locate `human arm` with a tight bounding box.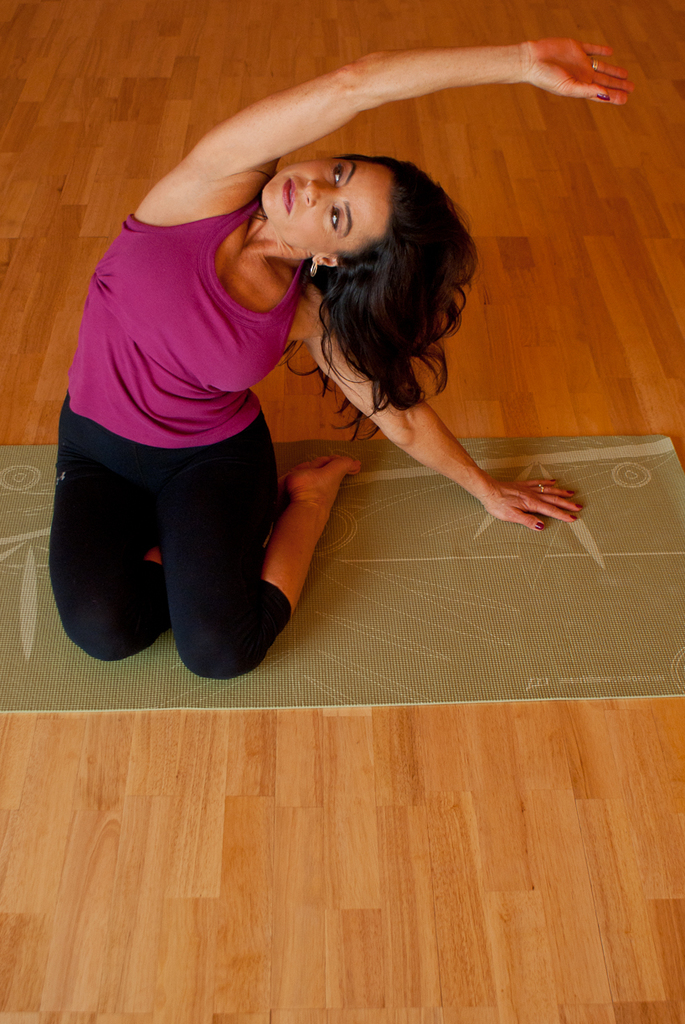
crop(301, 337, 592, 530).
